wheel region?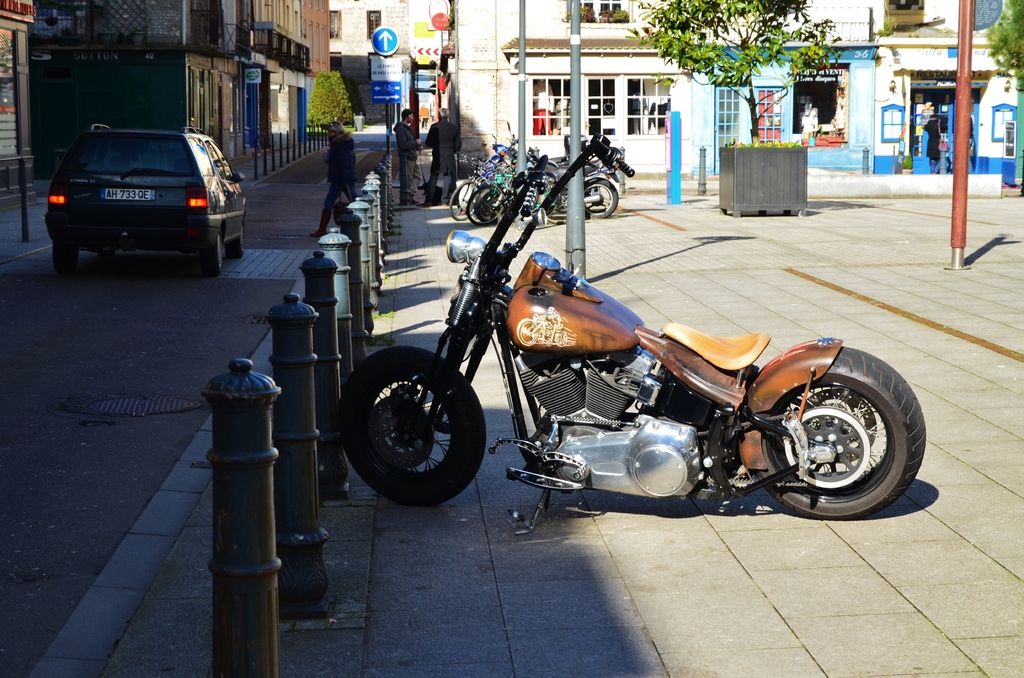
crop(342, 345, 488, 508)
